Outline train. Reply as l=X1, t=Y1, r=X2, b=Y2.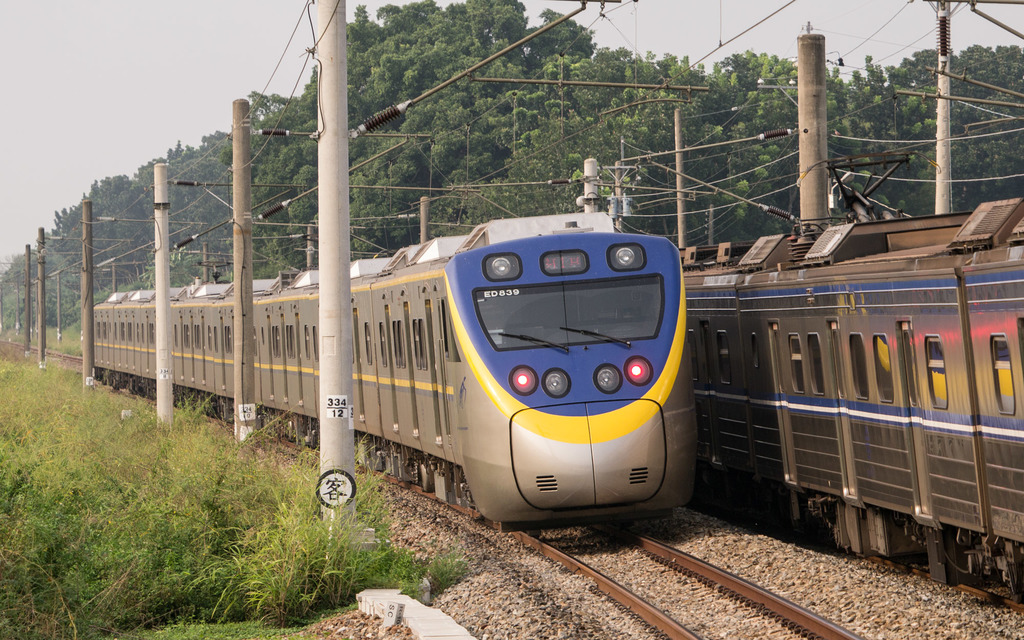
l=94, t=213, r=692, b=534.
